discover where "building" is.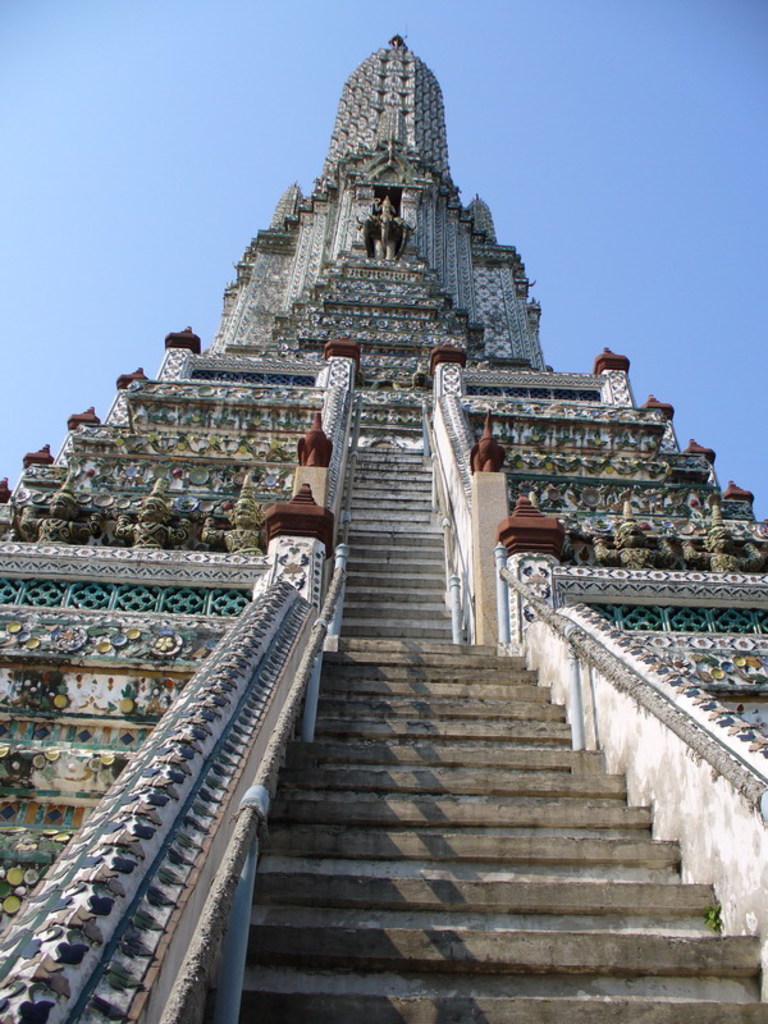
Discovered at 0 33 767 1020.
